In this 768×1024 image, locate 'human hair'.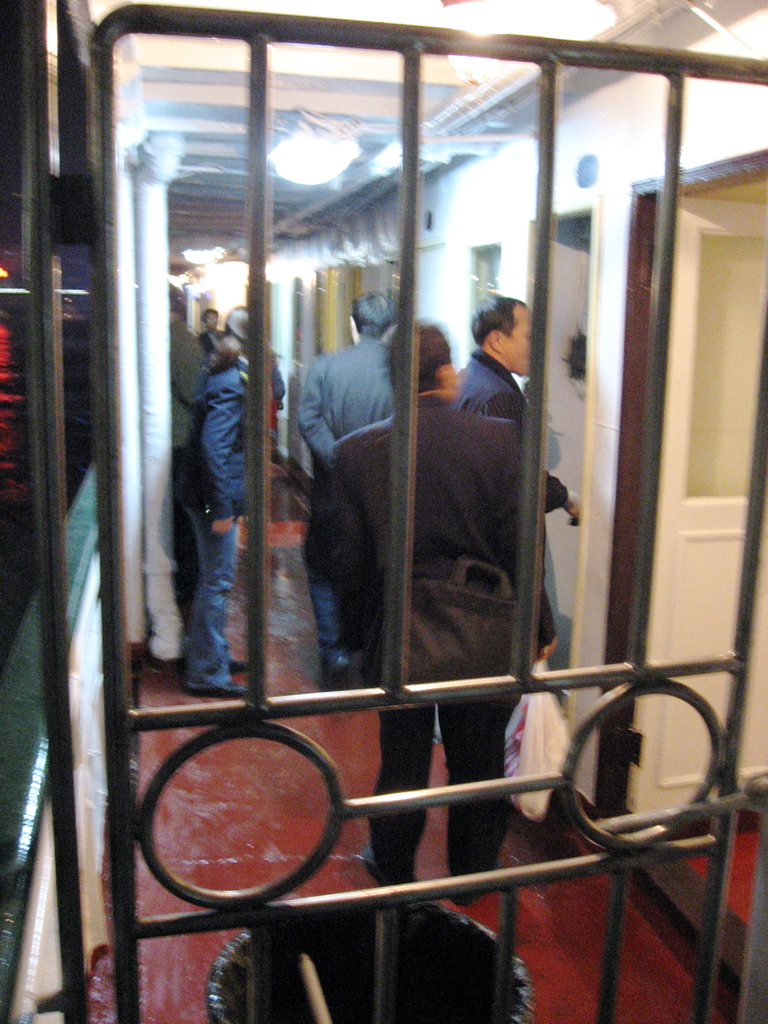
Bounding box: [205,304,251,371].
